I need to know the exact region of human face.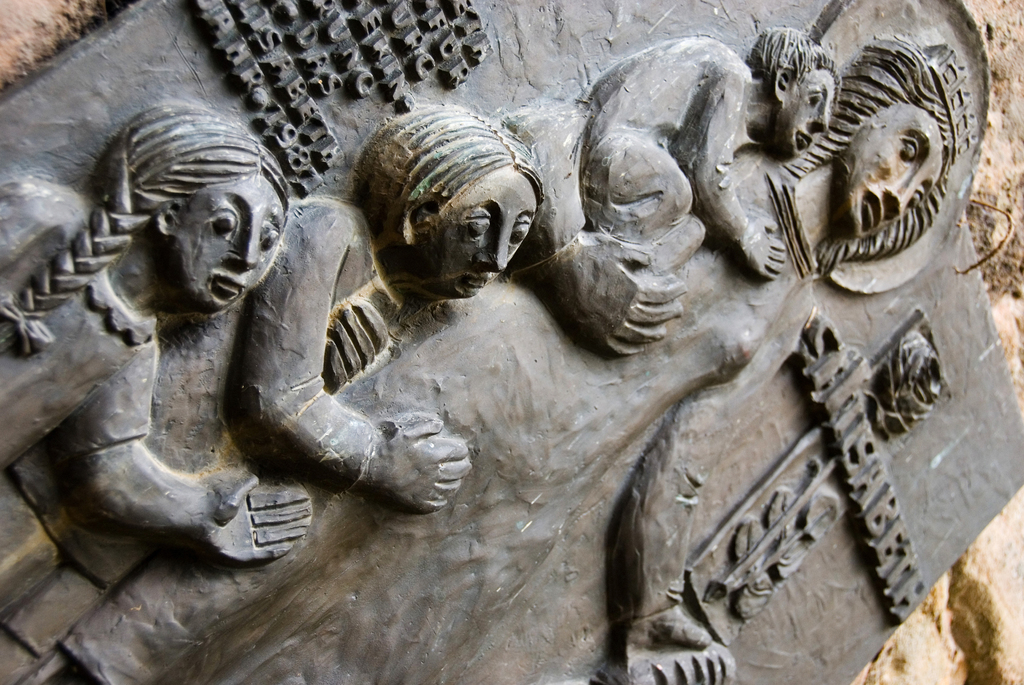
Region: 173 171 287 311.
